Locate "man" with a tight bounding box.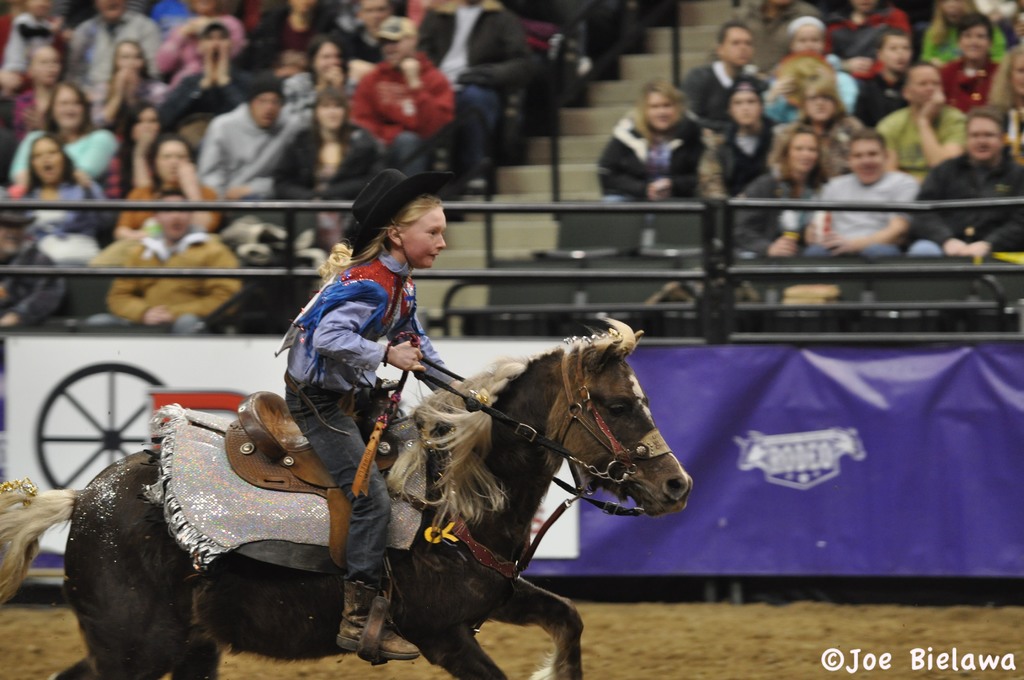
<bbox>339, 0, 388, 65</bbox>.
